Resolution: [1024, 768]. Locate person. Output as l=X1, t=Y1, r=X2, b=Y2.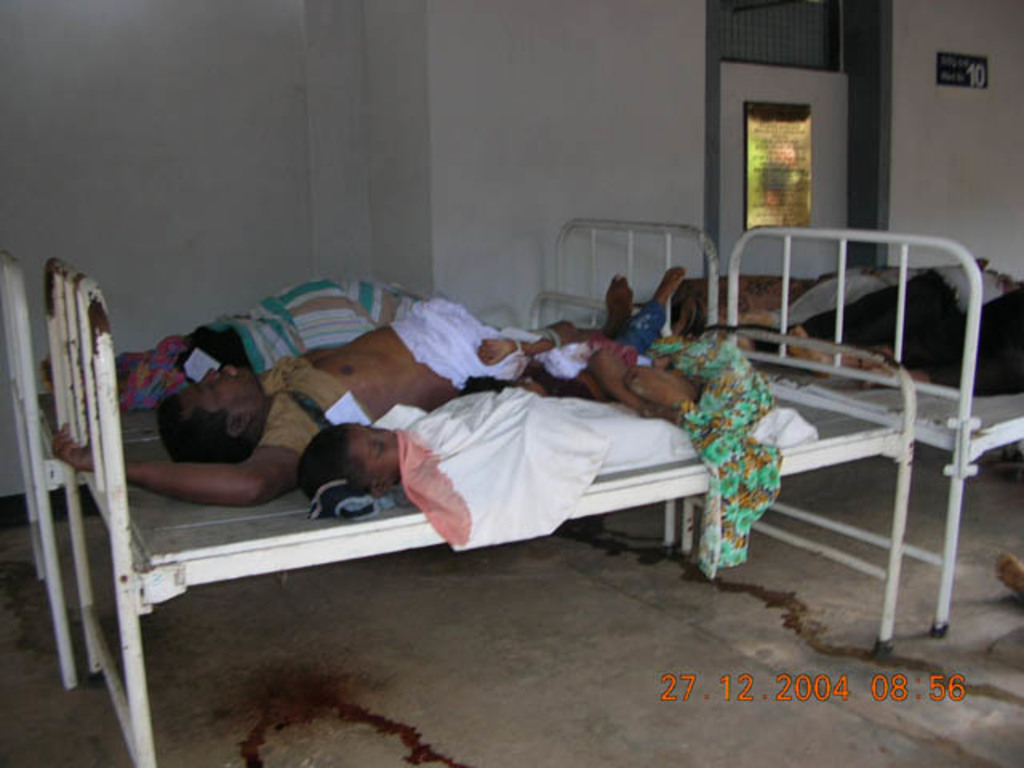
l=53, t=291, r=630, b=504.
